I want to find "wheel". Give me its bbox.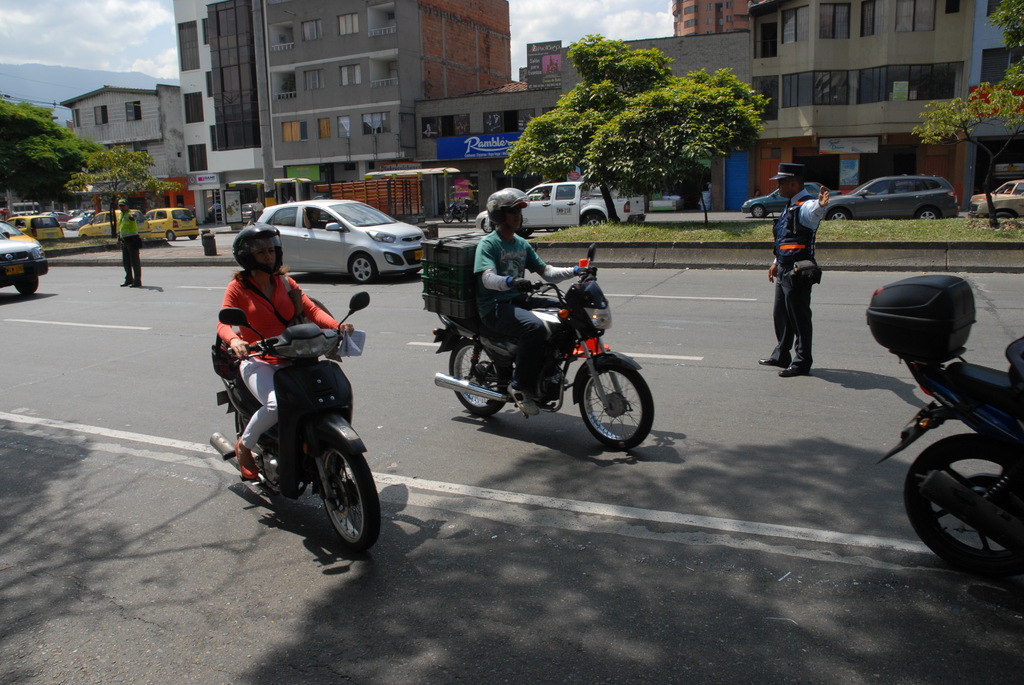
445, 338, 504, 411.
